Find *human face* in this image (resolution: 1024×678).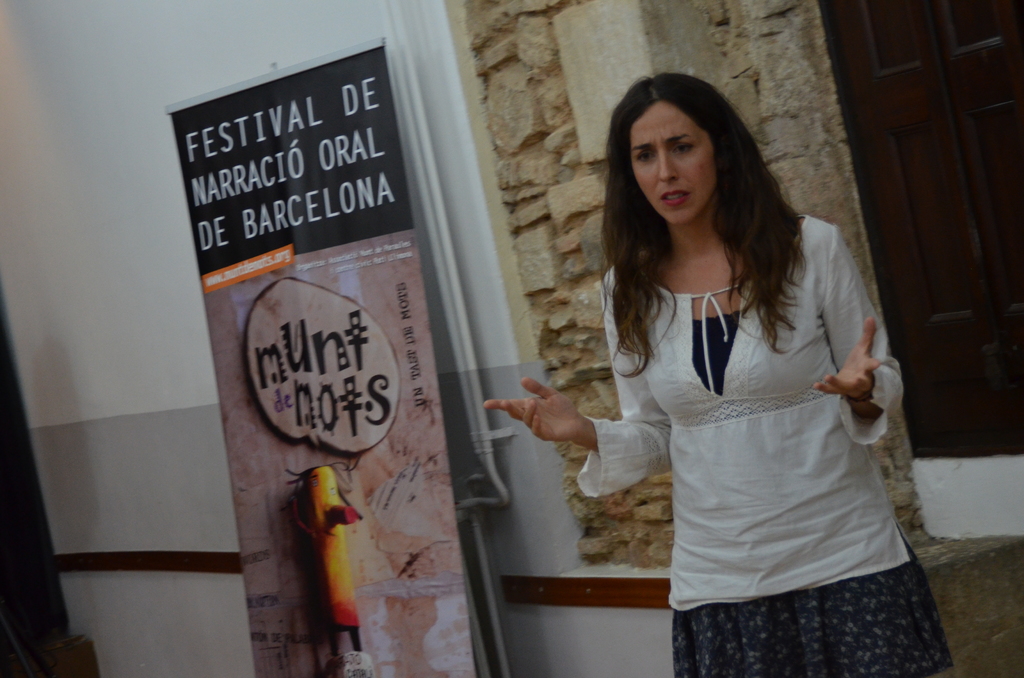
select_region(630, 108, 724, 222).
